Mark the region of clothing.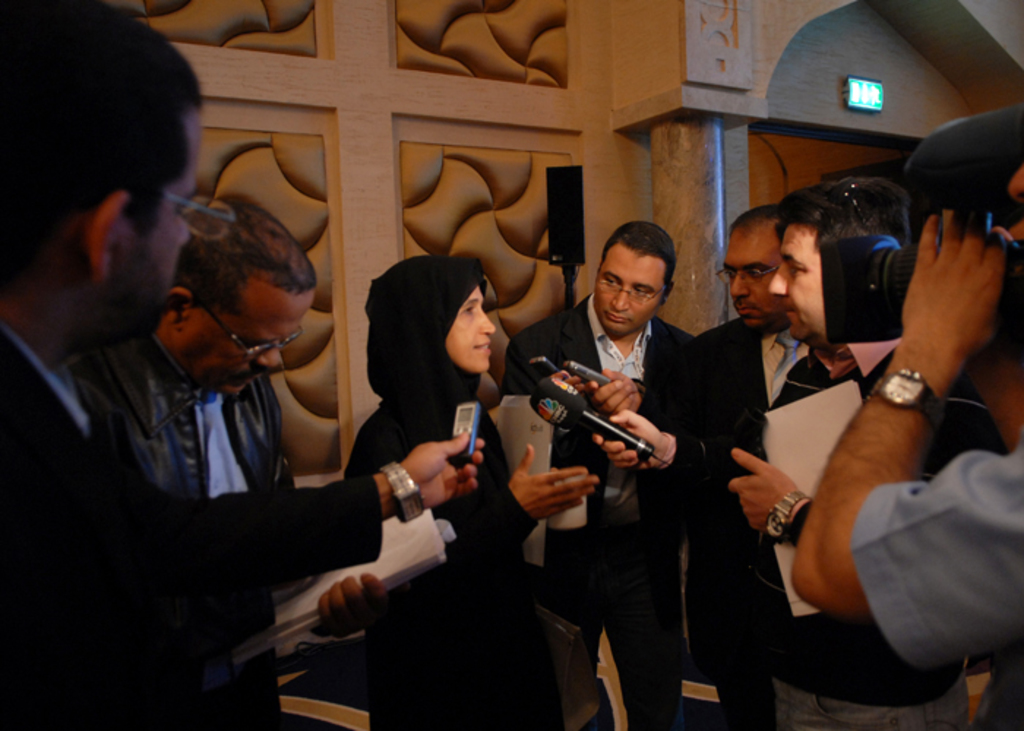
Region: 92 351 300 727.
